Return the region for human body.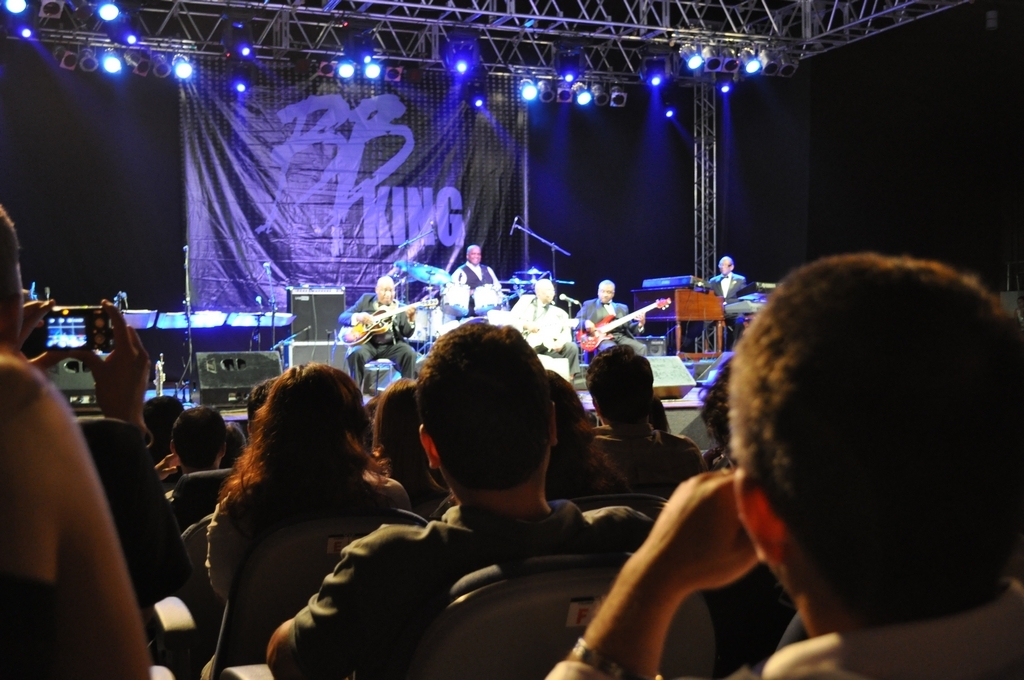
bbox(705, 365, 735, 467).
